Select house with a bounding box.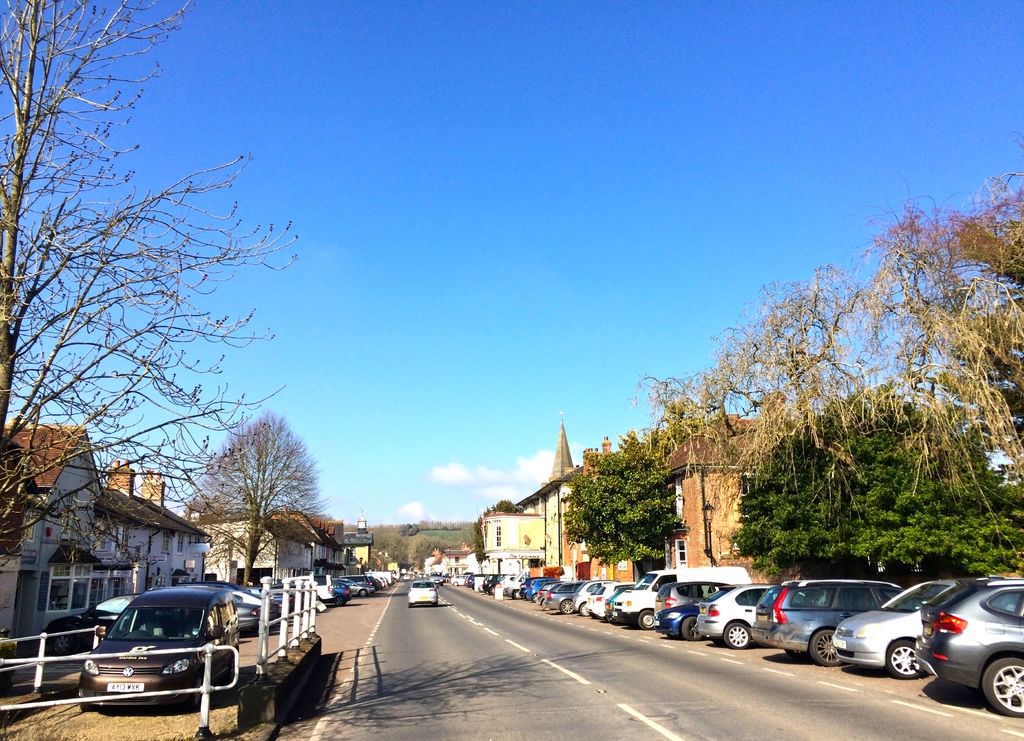
BBox(559, 440, 643, 586).
